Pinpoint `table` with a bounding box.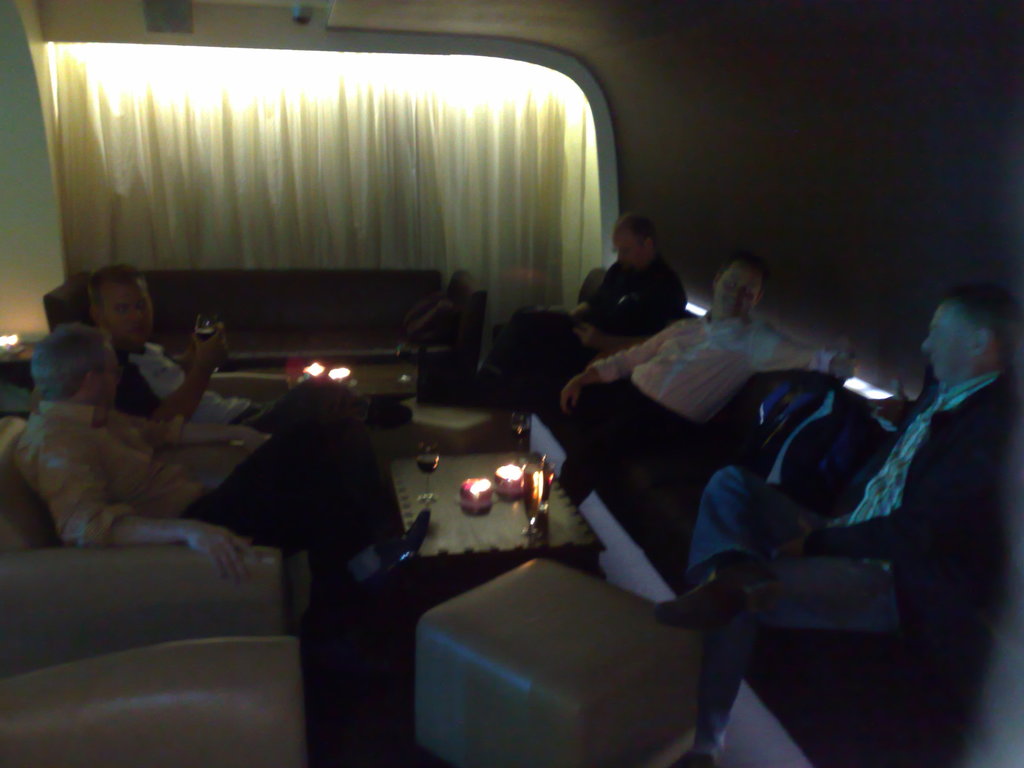
(left=380, top=451, right=612, bottom=593).
